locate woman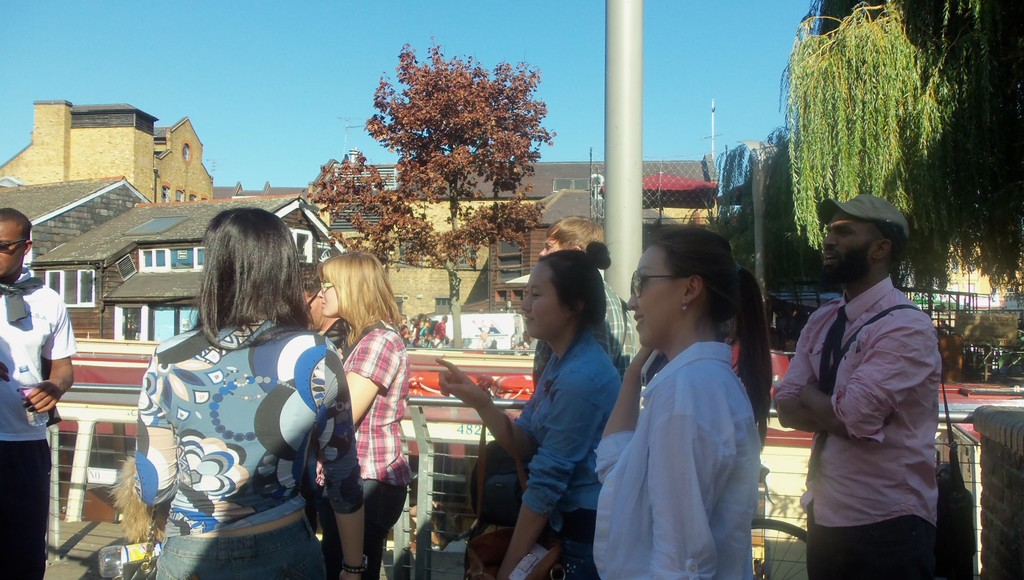
[left=436, top=241, right=622, bottom=579]
